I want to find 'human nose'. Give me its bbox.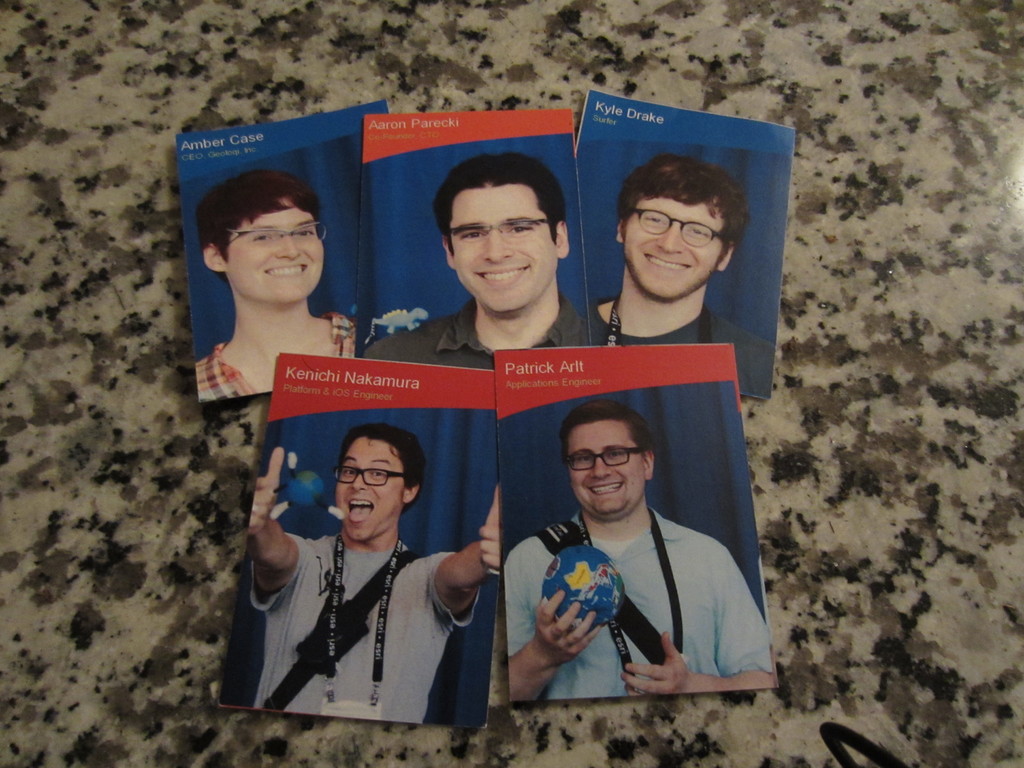
Rect(349, 472, 367, 492).
